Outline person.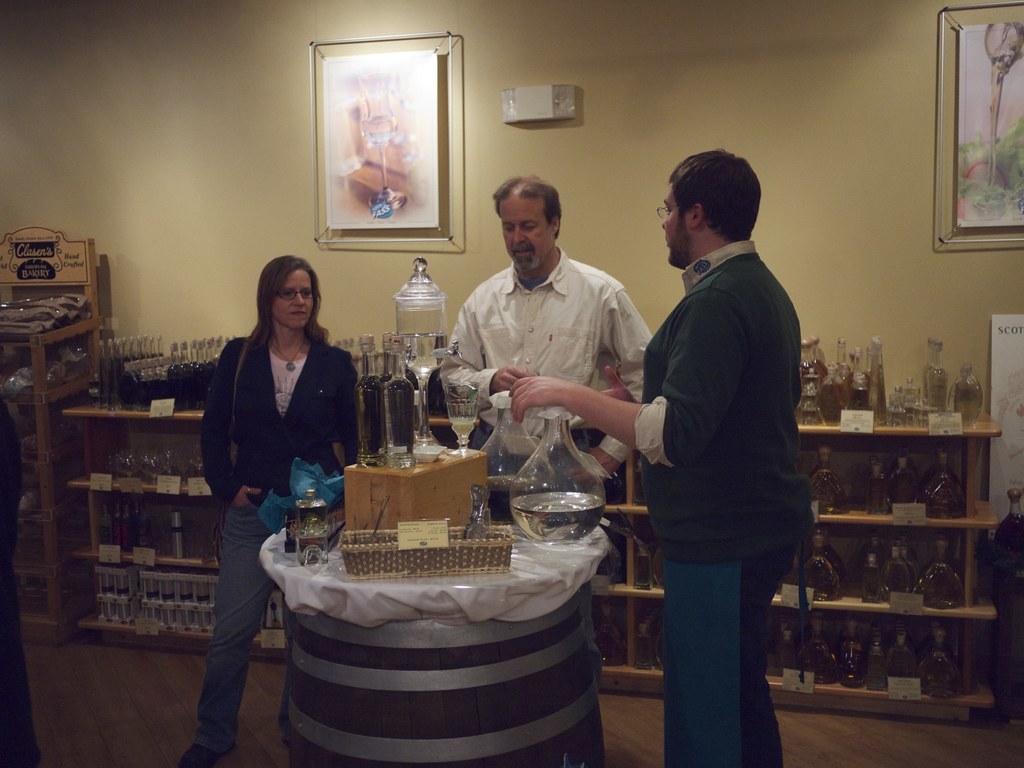
Outline: 507 147 813 767.
